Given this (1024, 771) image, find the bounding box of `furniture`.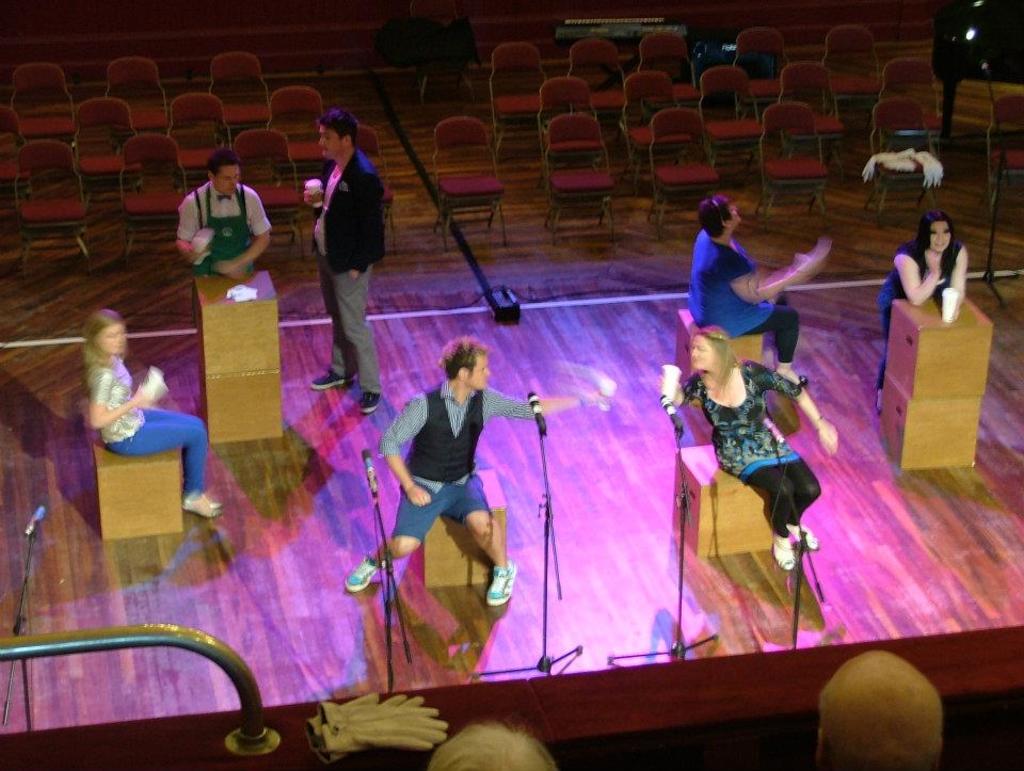
[x1=985, y1=92, x2=1023, y2=209].
